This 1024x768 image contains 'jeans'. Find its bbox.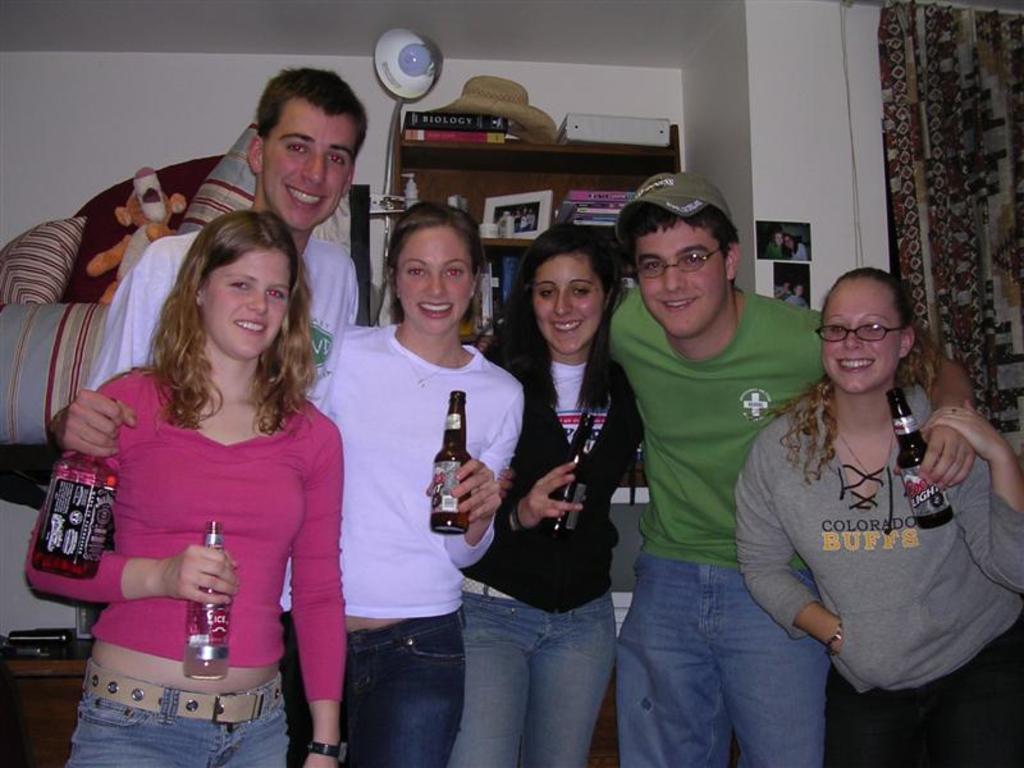
select_region(607, 552, 829, 767).
